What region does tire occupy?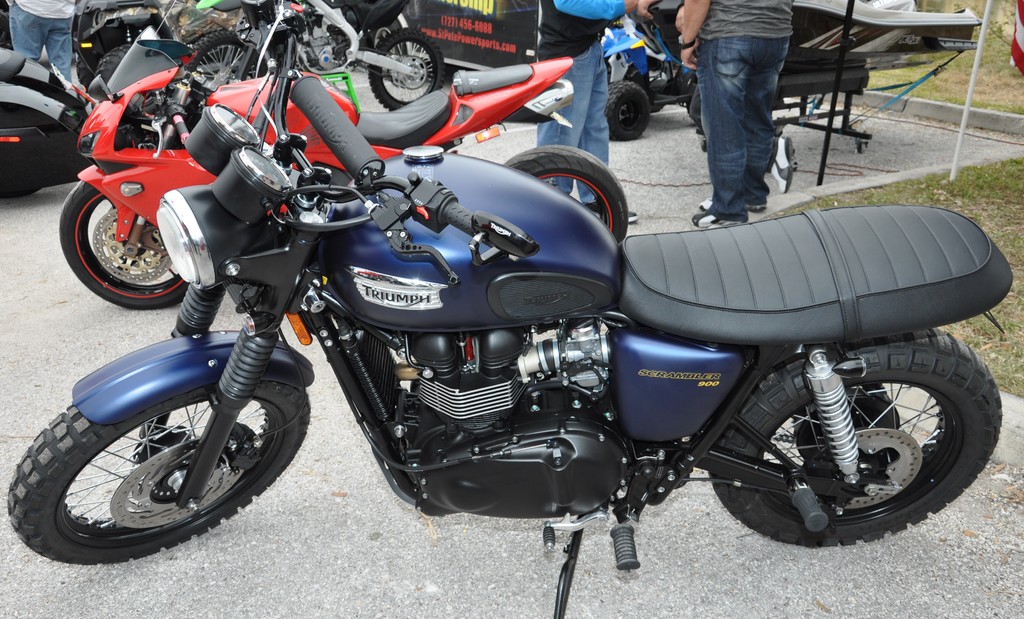
region(709, 329, 1003, 550).
